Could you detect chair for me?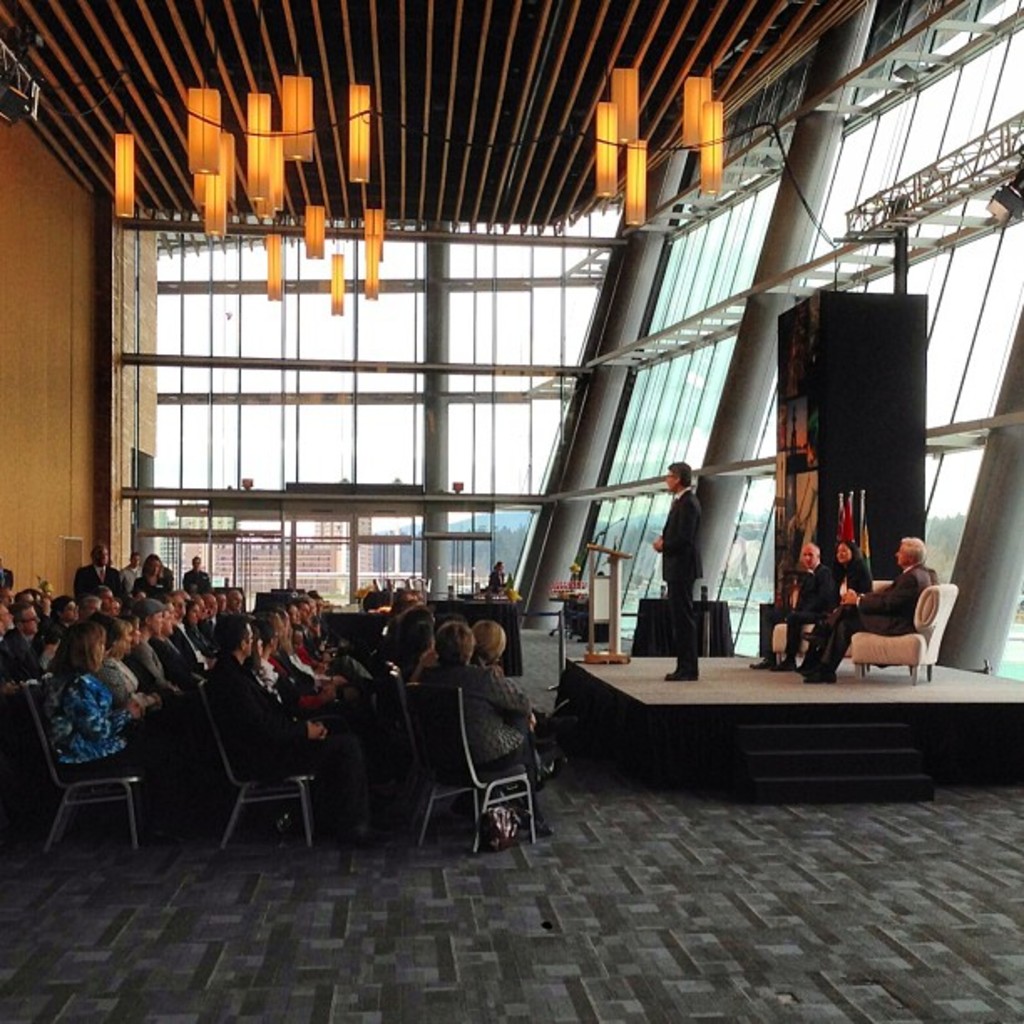
Detection result: [196,676,315,850].
